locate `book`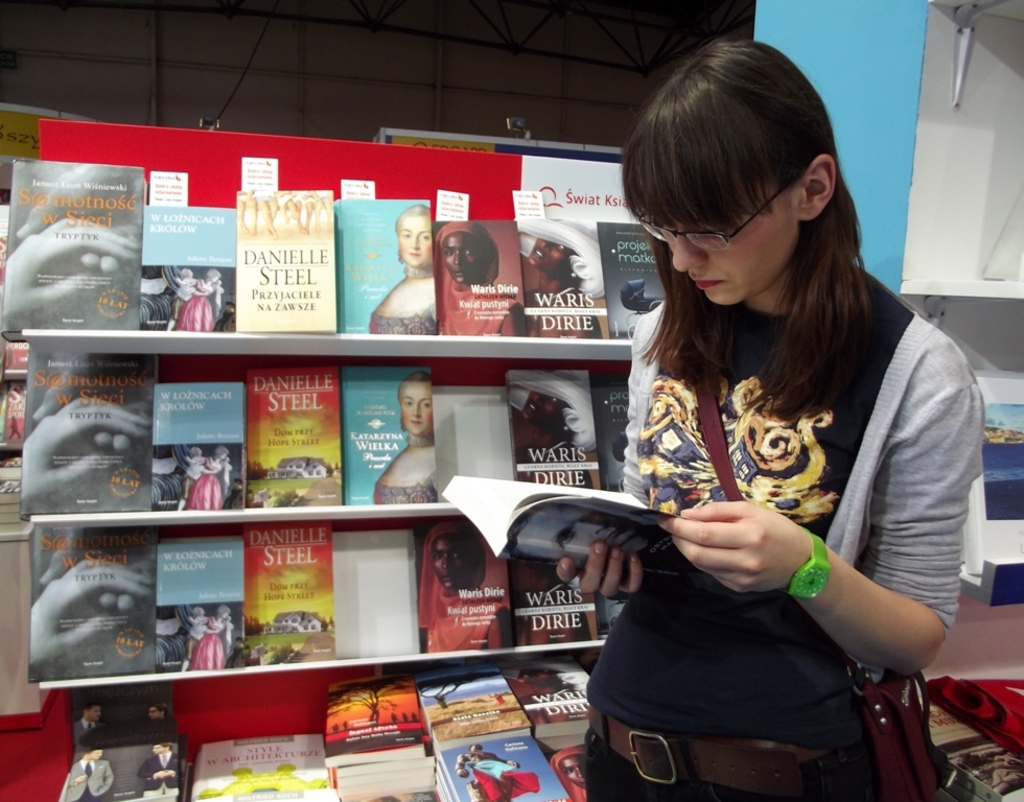
bbox(591, 380, 627, 489)
